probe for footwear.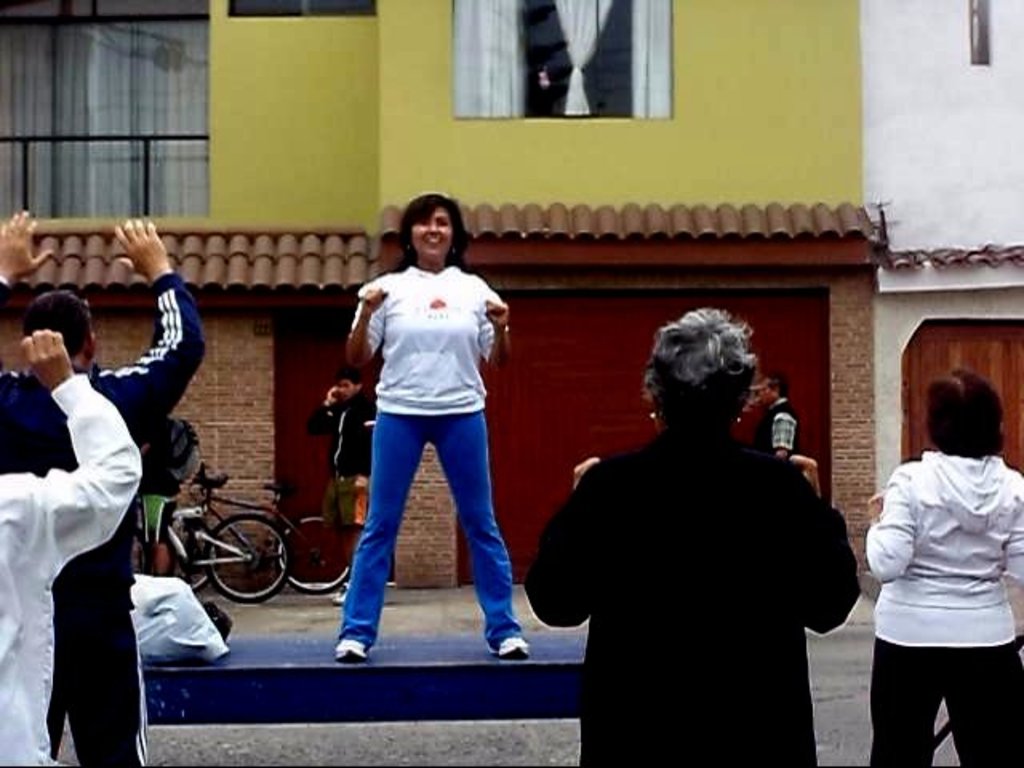
Probe result: (left=334, top=629, right=371, bottom=664).
